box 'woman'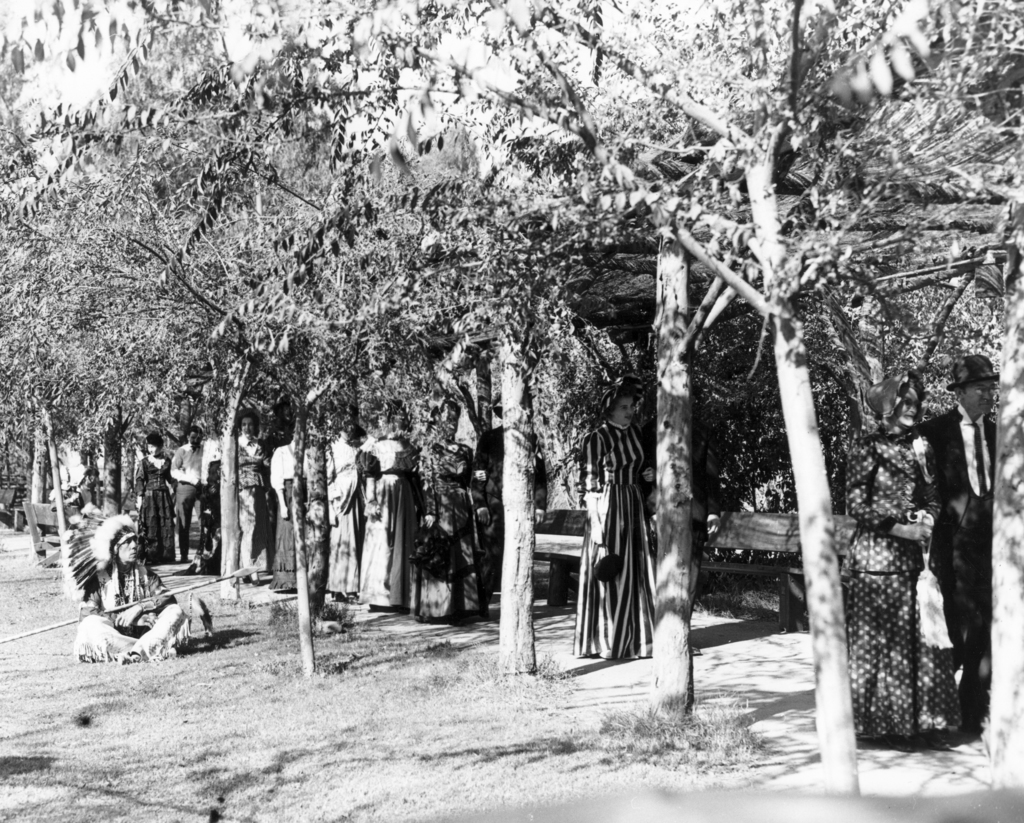
349 428 428 606
